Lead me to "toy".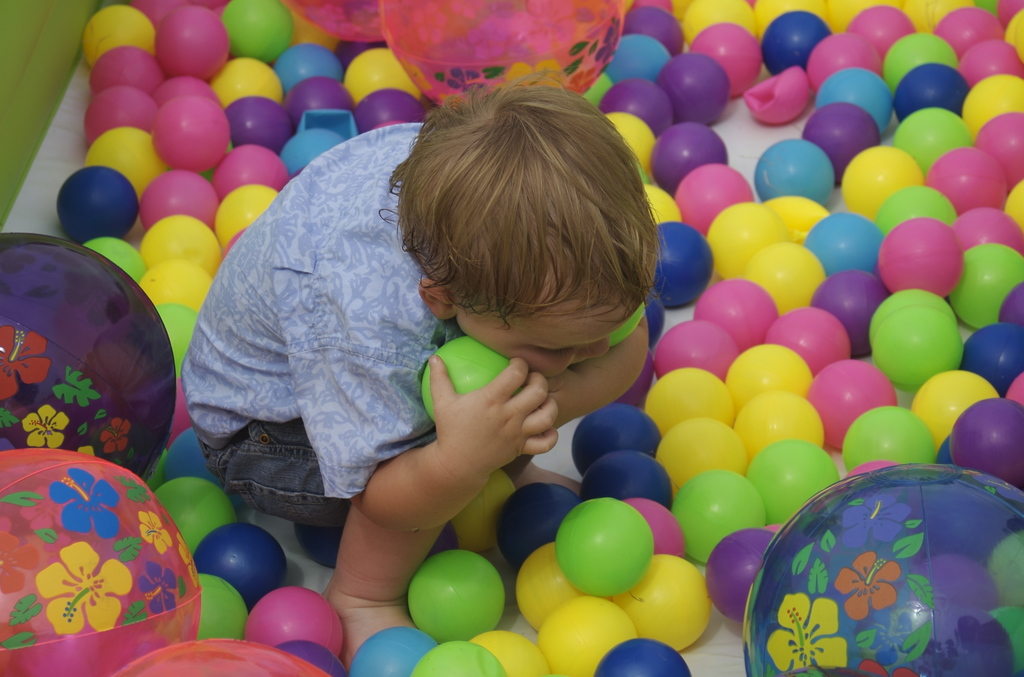
Lead to bbox(88, 131, 159, 193).
